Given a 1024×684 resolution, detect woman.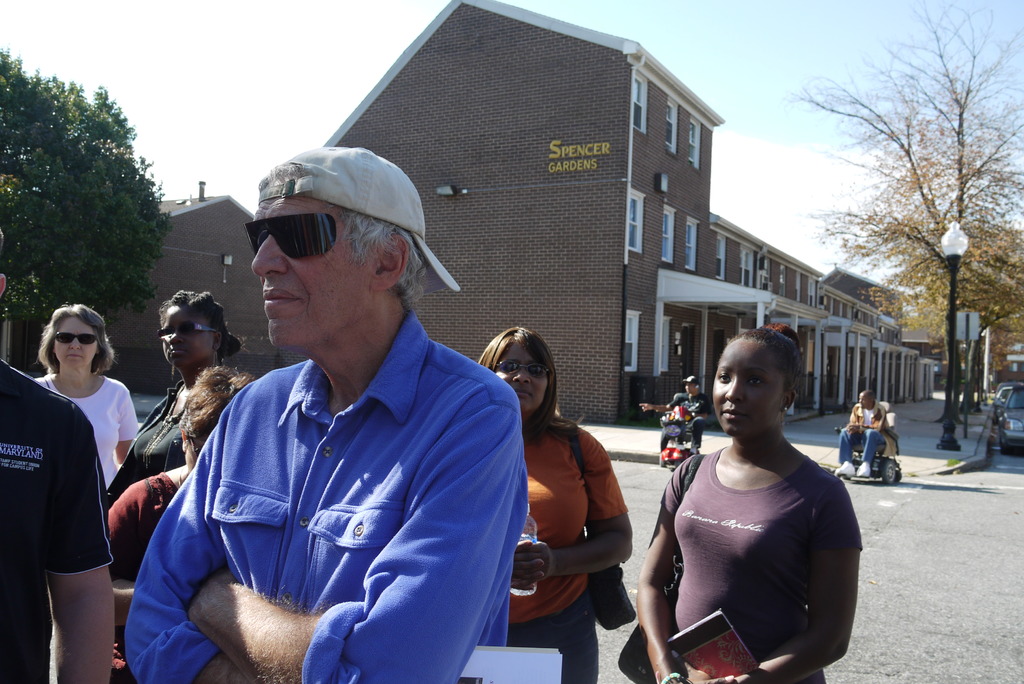
[472, 320, 635, 683].
